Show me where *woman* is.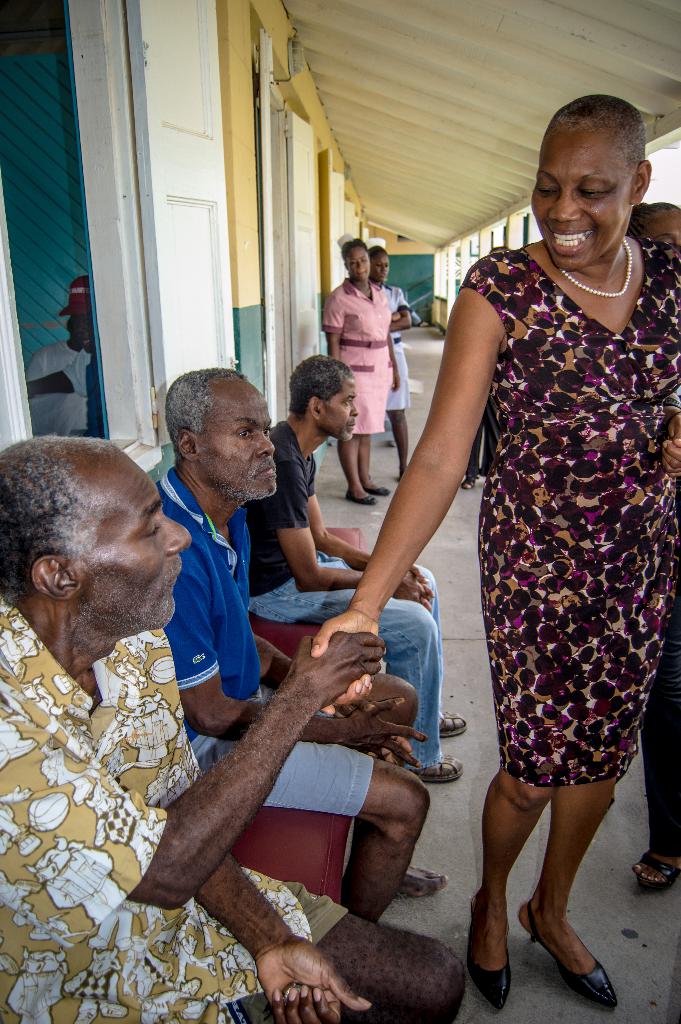
*woman* is at 317, 239, 394, 511.
